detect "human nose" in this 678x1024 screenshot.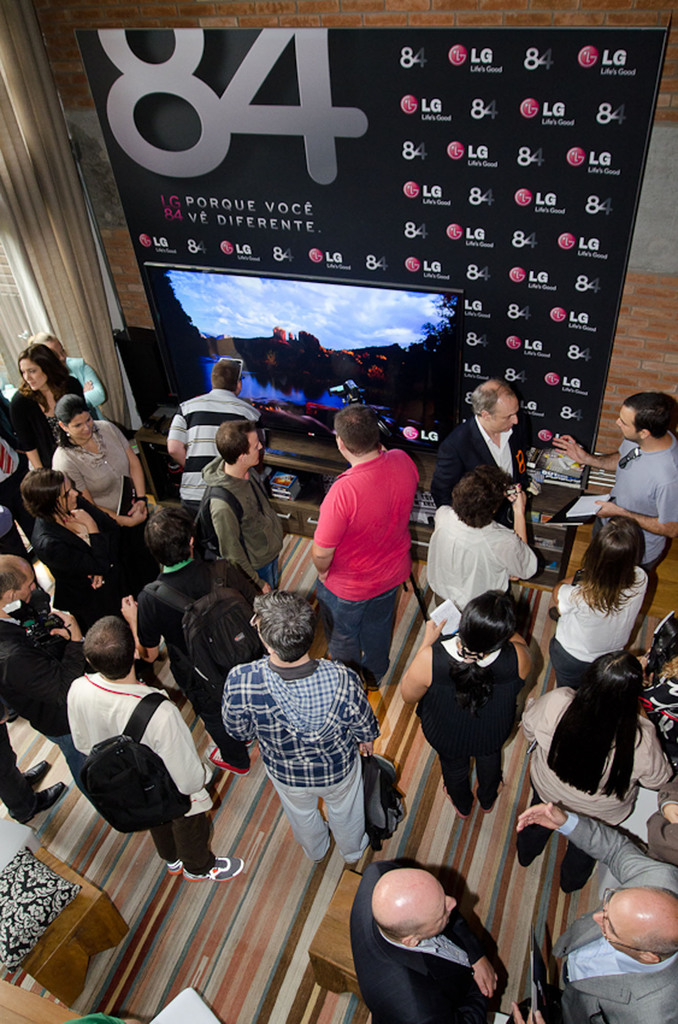
Detection: (512,415,517,423).
